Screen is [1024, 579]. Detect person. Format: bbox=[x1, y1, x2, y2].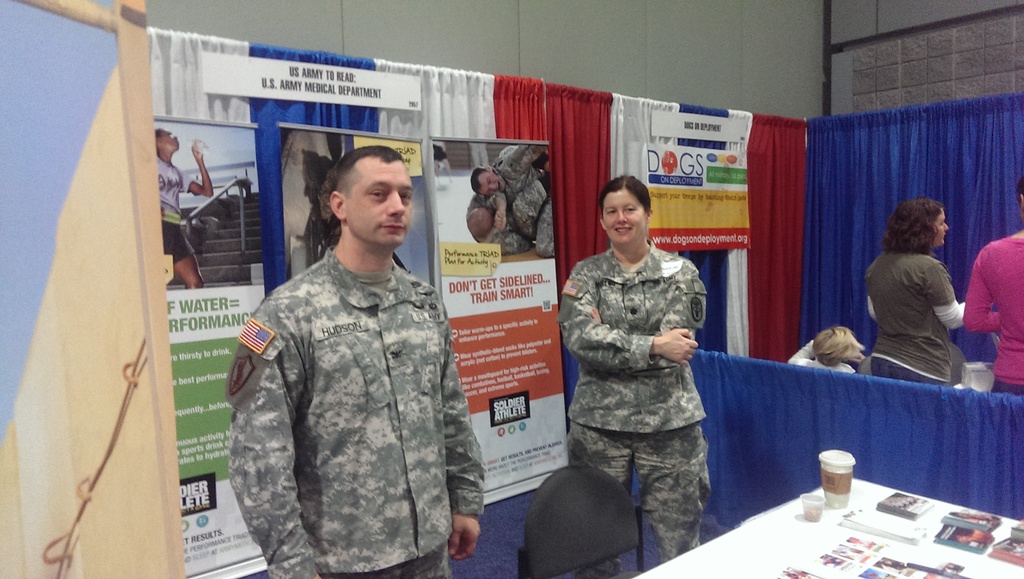
bbox=[473, 141, 553, 190].
